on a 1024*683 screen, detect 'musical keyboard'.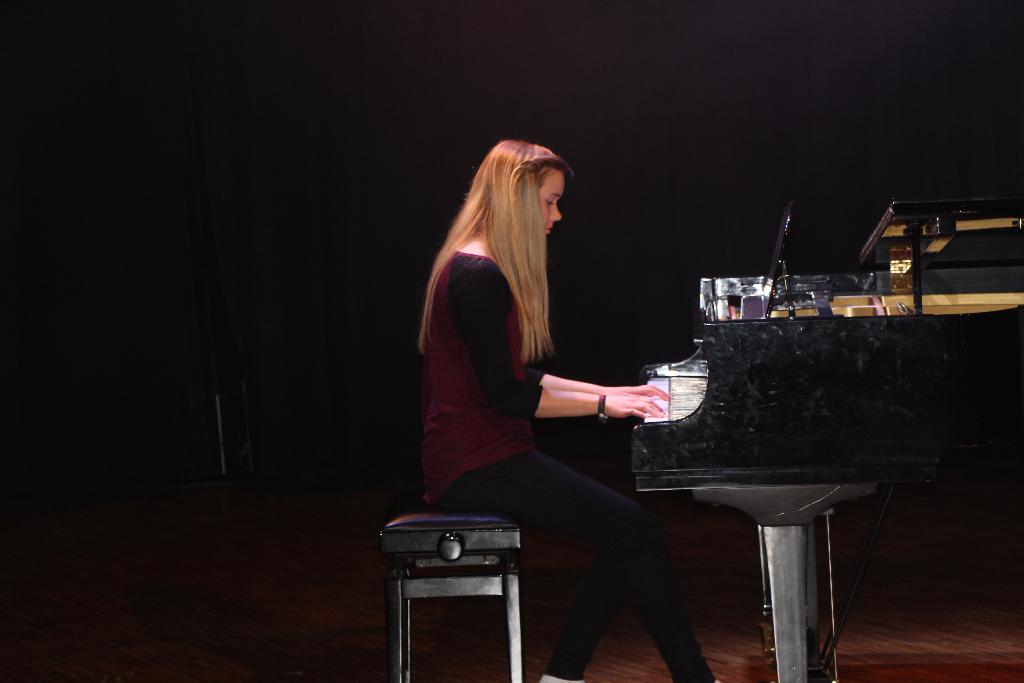
(659, 344, 884, 497).
